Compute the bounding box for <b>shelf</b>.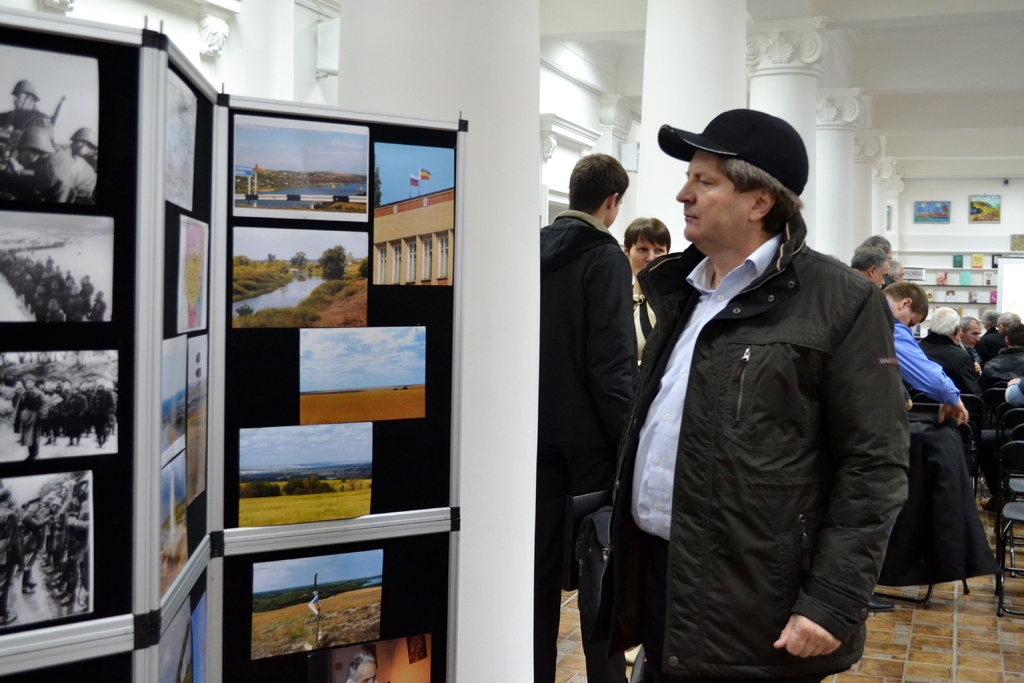
x1=920, y1=282, x2=997, y2=291.
